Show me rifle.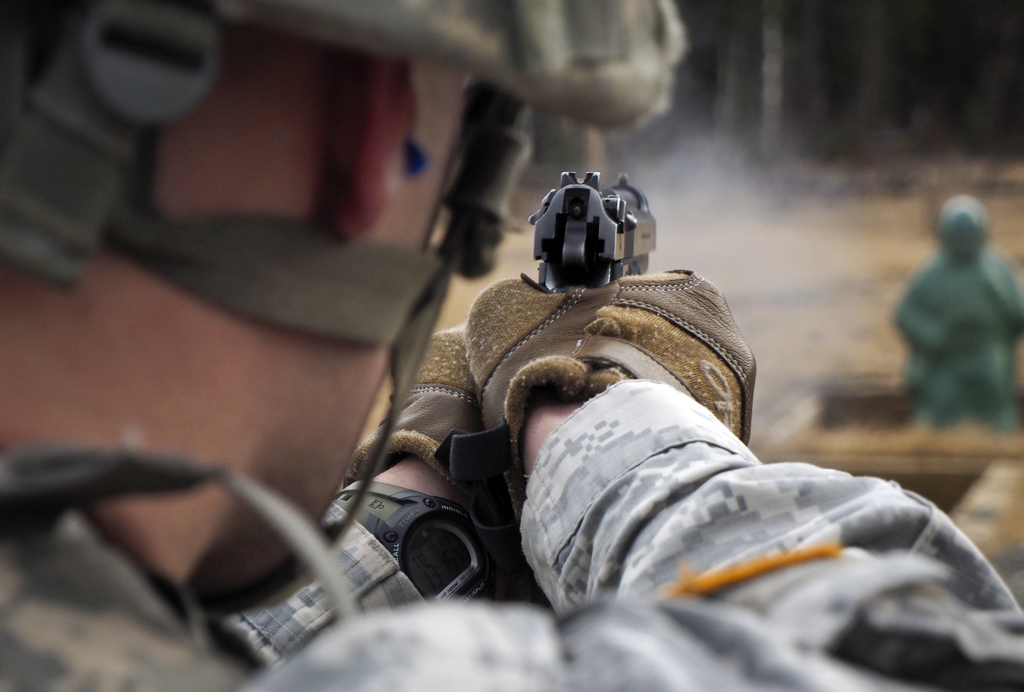
rifle is here: 520:169:662:293.
